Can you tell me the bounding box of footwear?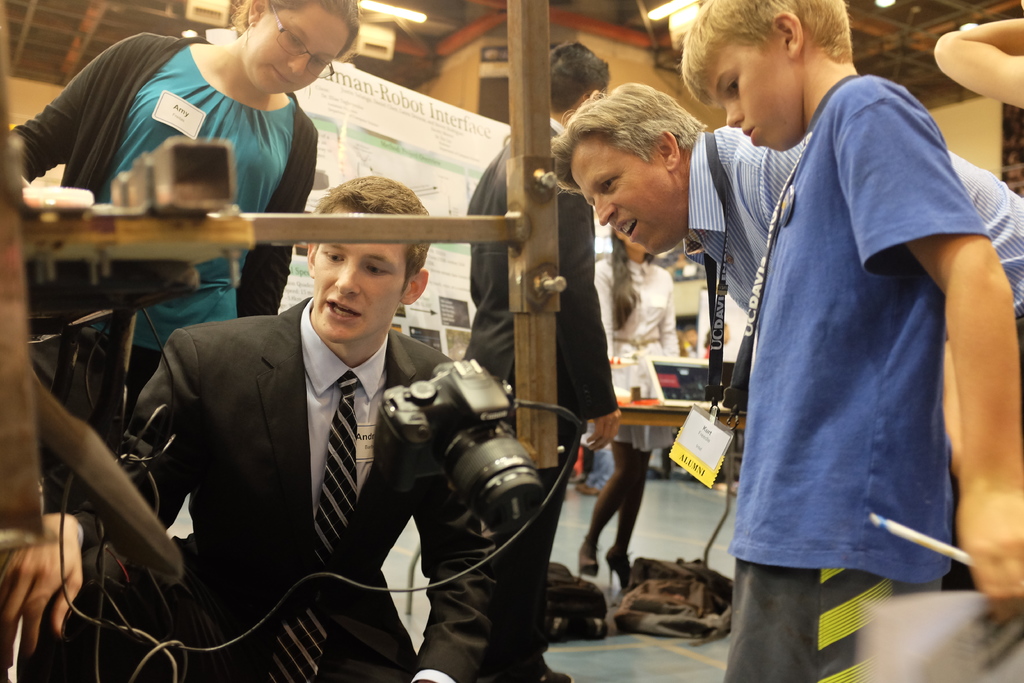
(left=577, top=550, right=600, bottom=576).
